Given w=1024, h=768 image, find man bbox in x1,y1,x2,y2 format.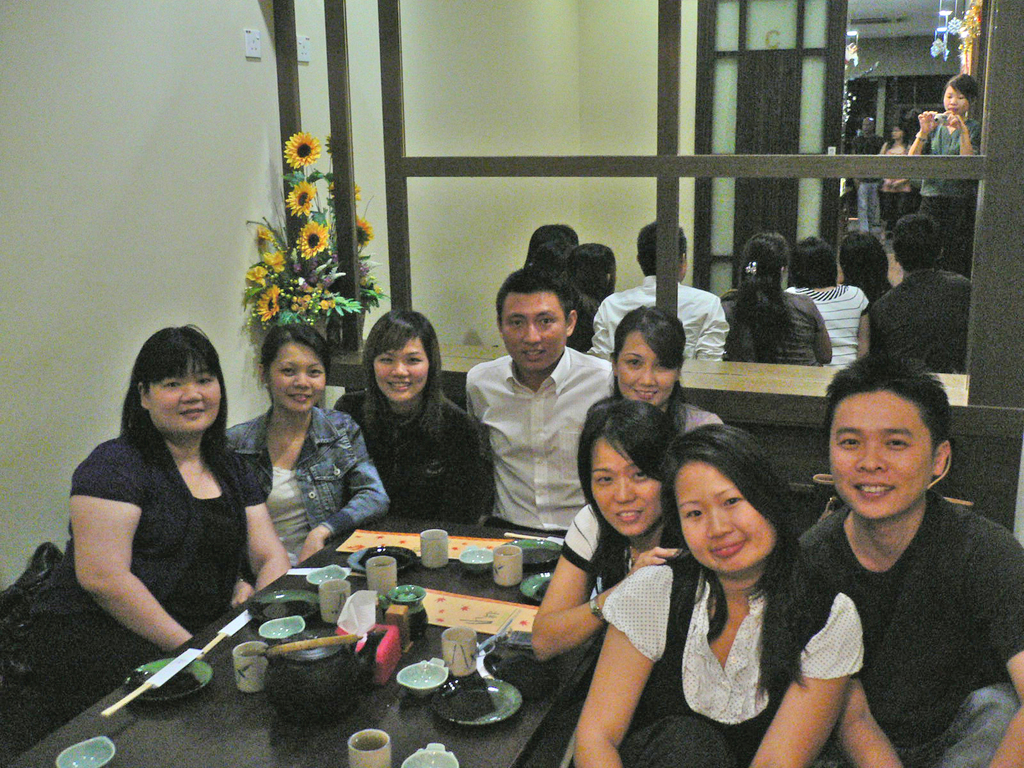
463,266,617,525.
